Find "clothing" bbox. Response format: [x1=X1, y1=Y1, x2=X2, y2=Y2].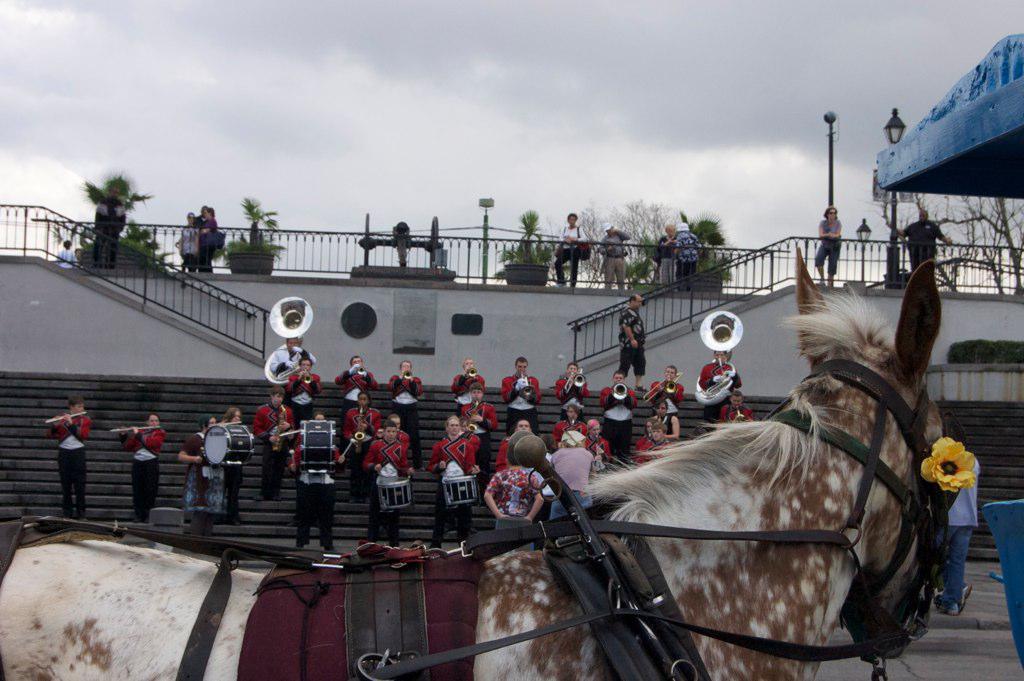
[x1=71, y1=255, x2=85, y2=269].
